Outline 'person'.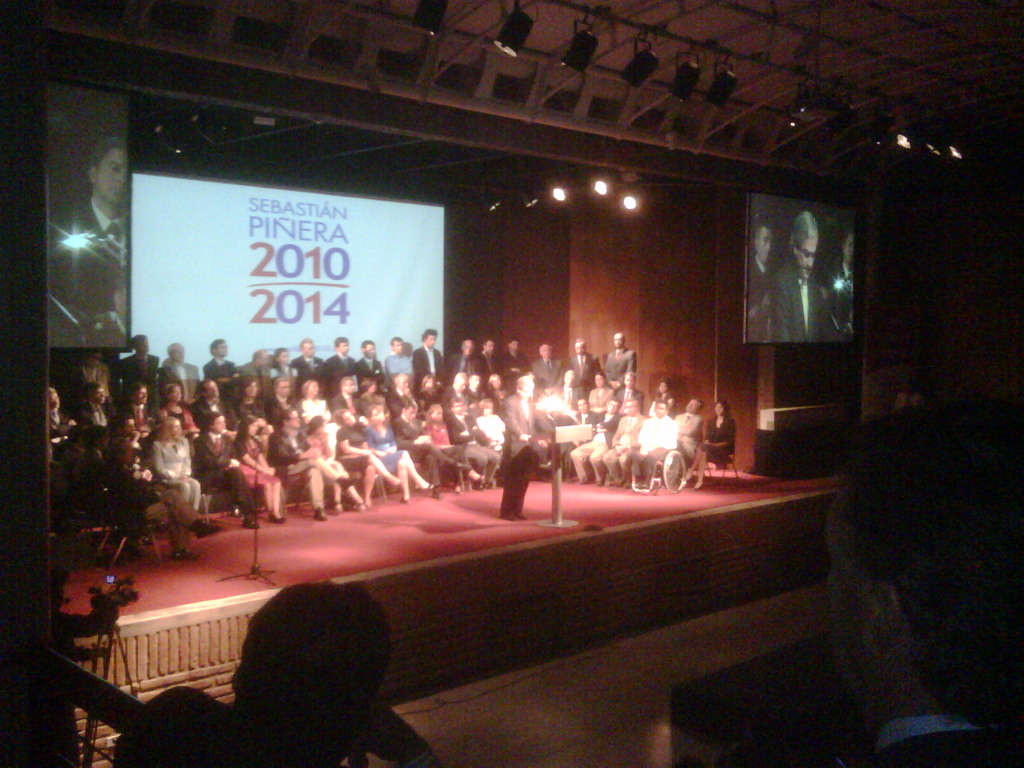
Outline: {"x1": 232, "y1": 378, "x2": 273, "y2": 433}.
